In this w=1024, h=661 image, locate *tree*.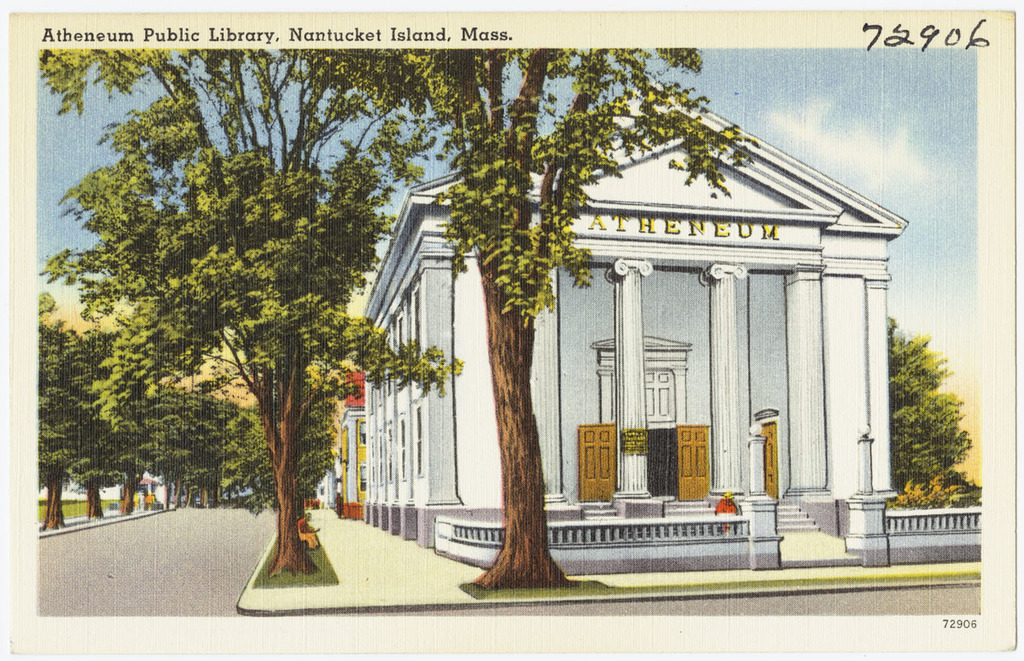
Bounding box: [40, 284, 88, 538].
